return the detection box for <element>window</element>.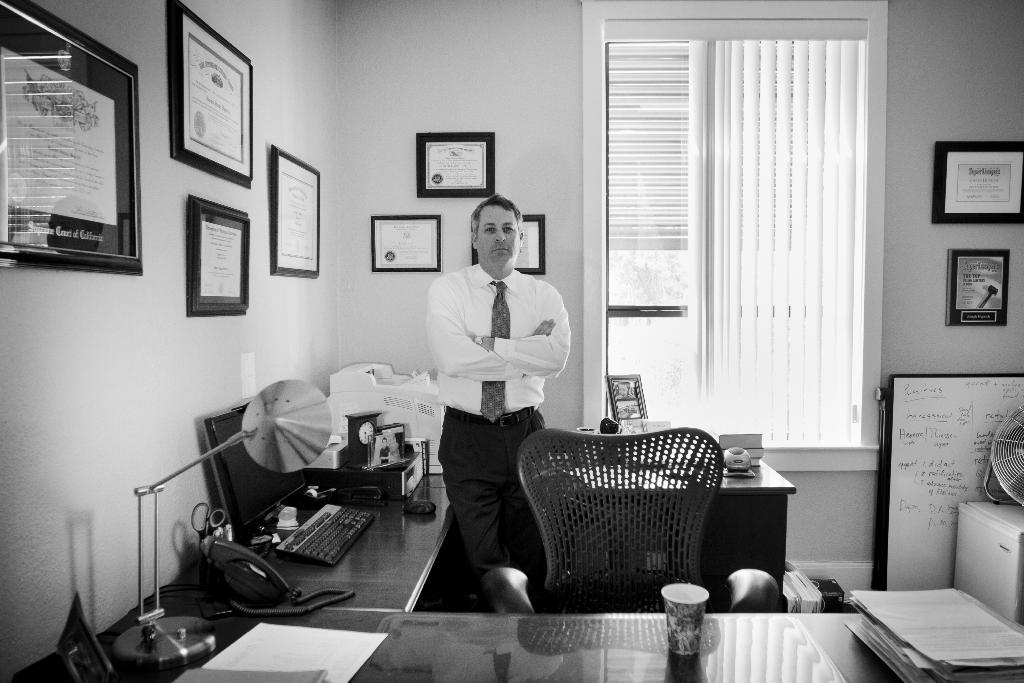
{"x1": 589, "y1": 0, "x2": 897, "y2": 440}.
